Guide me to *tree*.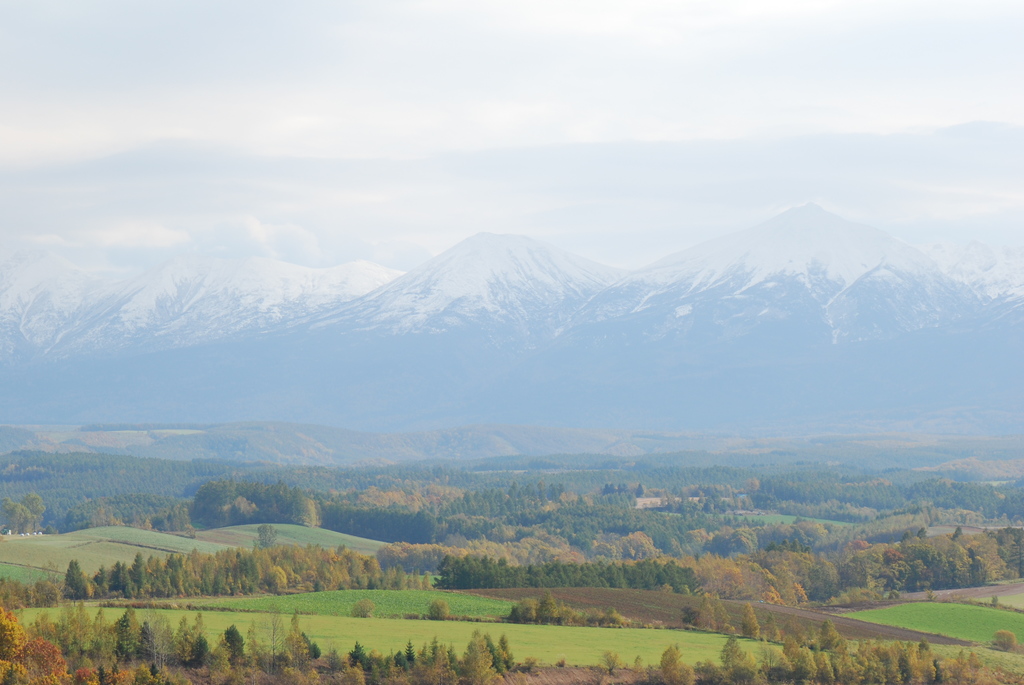
Guidance: crop(0, 498, 28, 533).
